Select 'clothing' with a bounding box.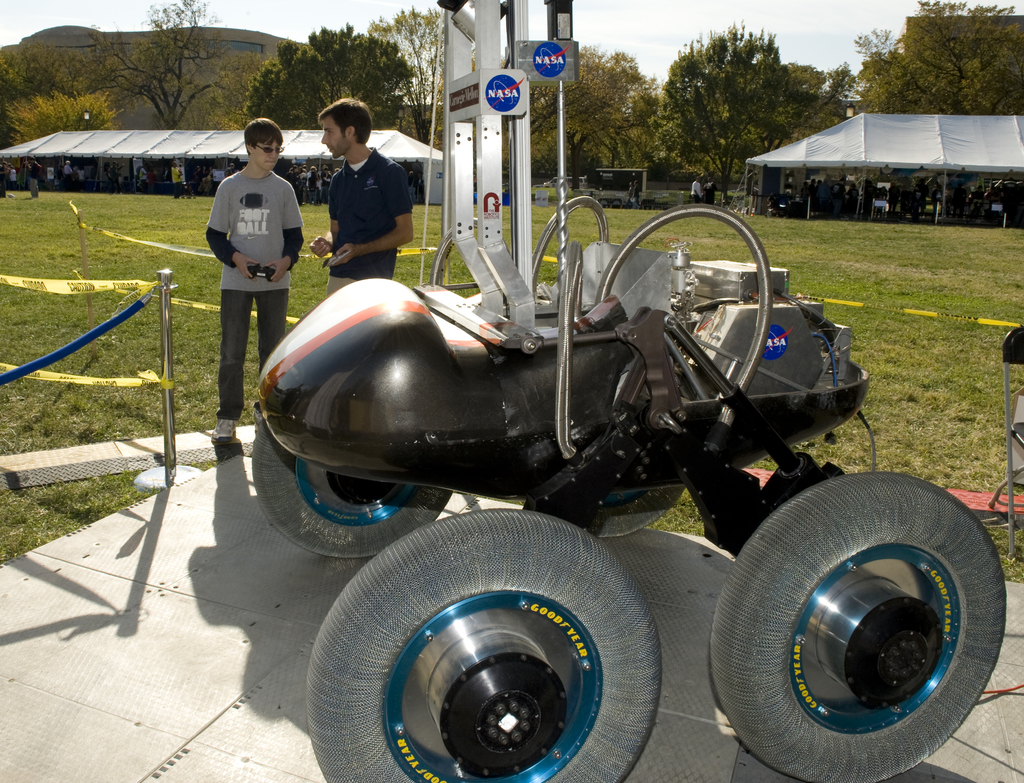
[206, 168, 306, 419].
